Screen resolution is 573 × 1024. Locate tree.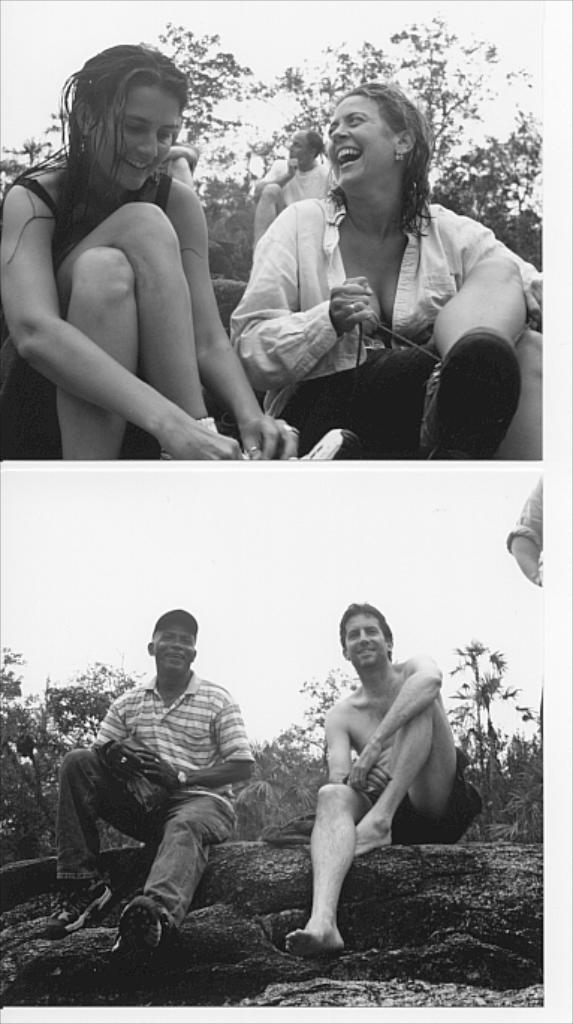
(0, 638, 48, 825).
